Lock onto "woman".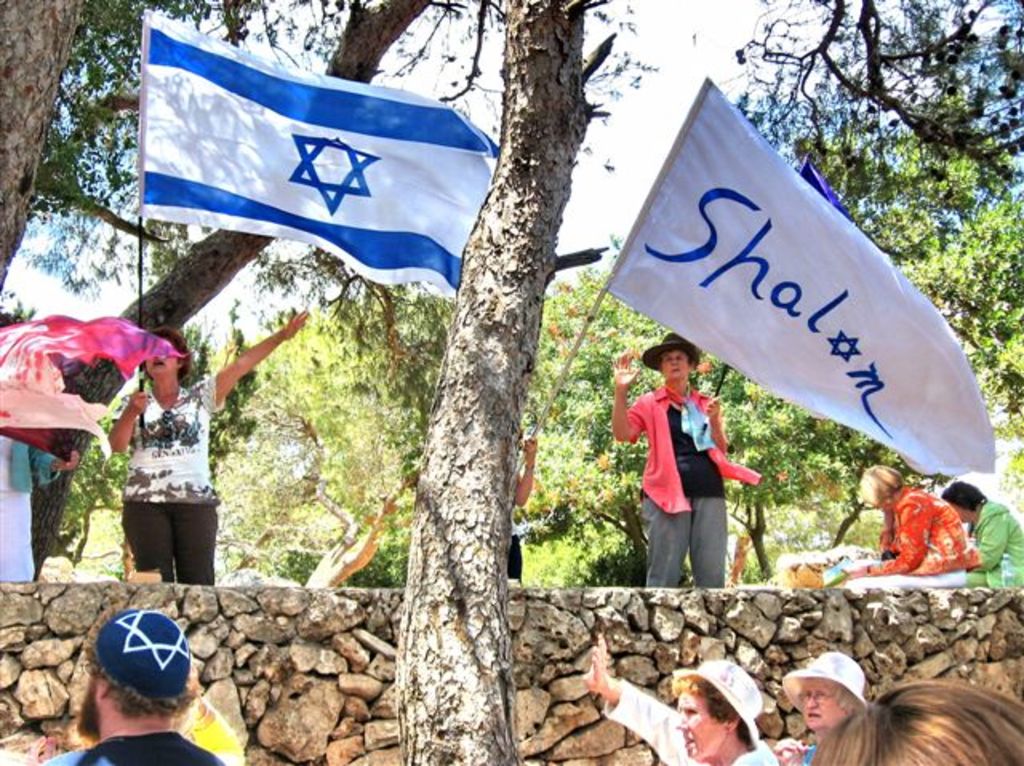
Locked: l=610, t=333, r=726, b=588.
